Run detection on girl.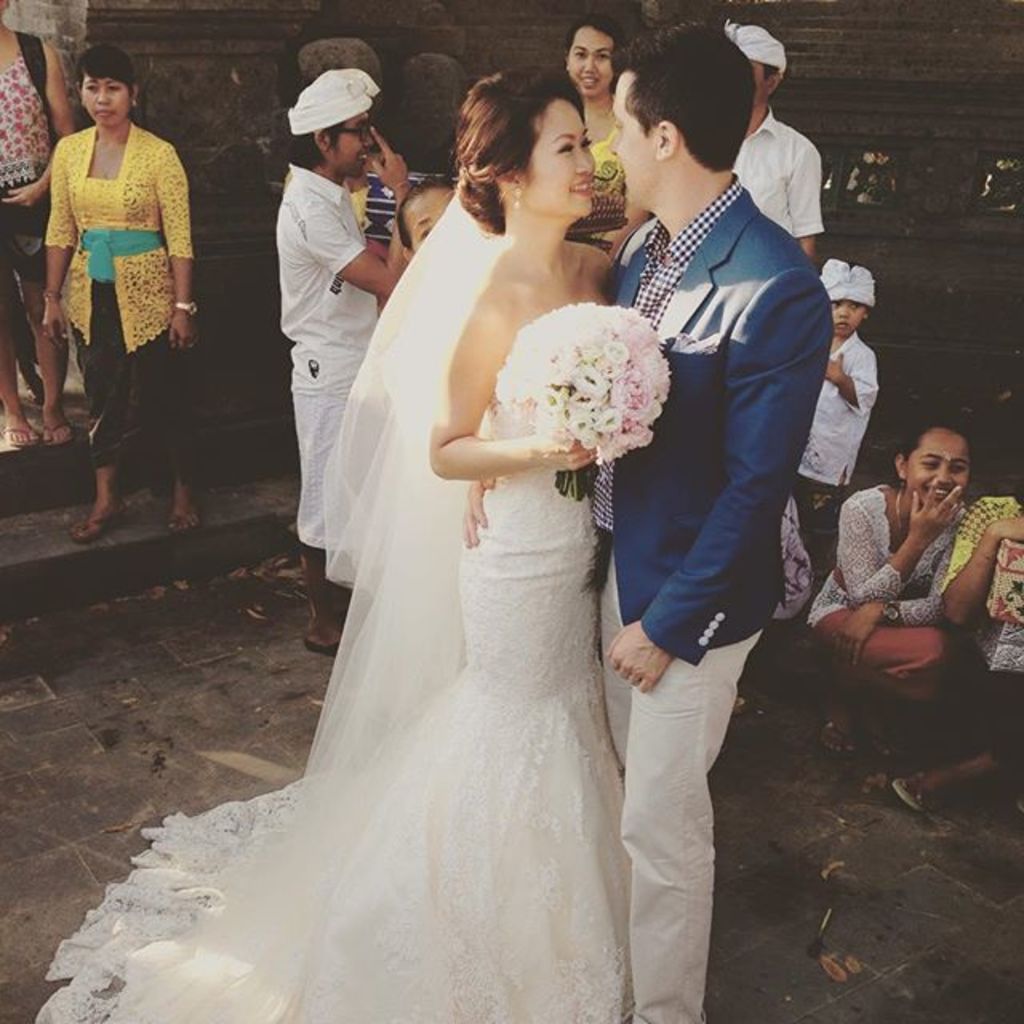
Result: box(798, 413, 1022, 822).
